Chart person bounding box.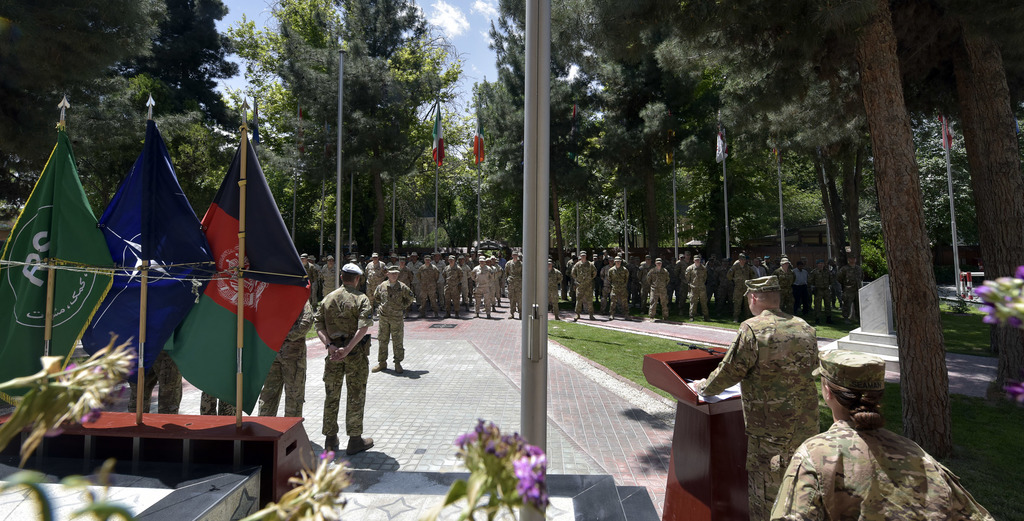
Charted: select_region(372, 268, 408, 369).
